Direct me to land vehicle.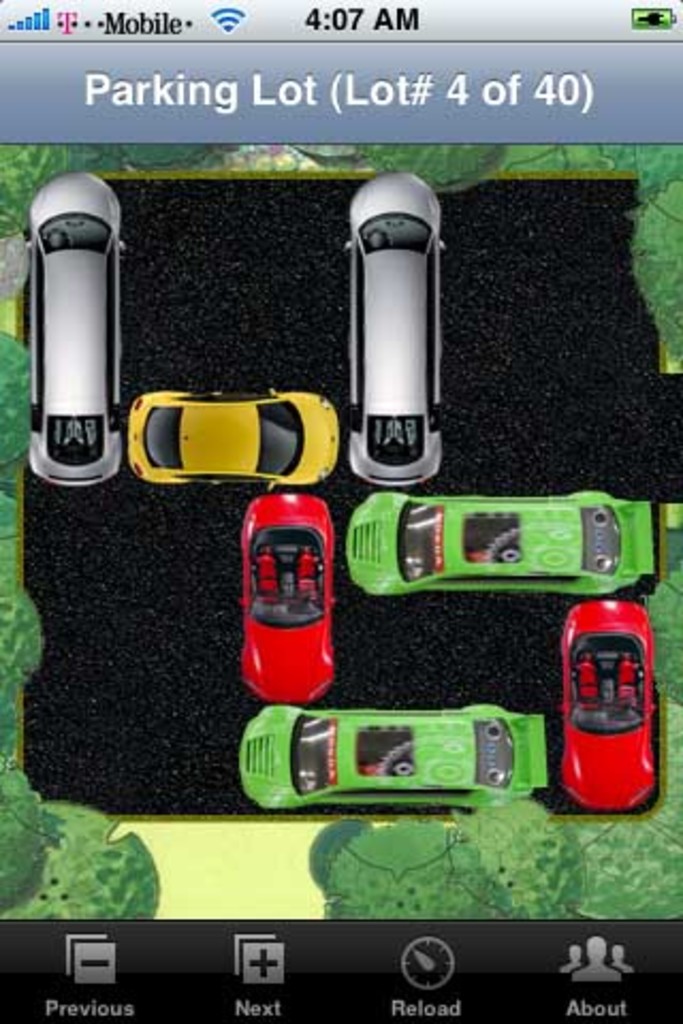
Direction: 13,171,132,491.
